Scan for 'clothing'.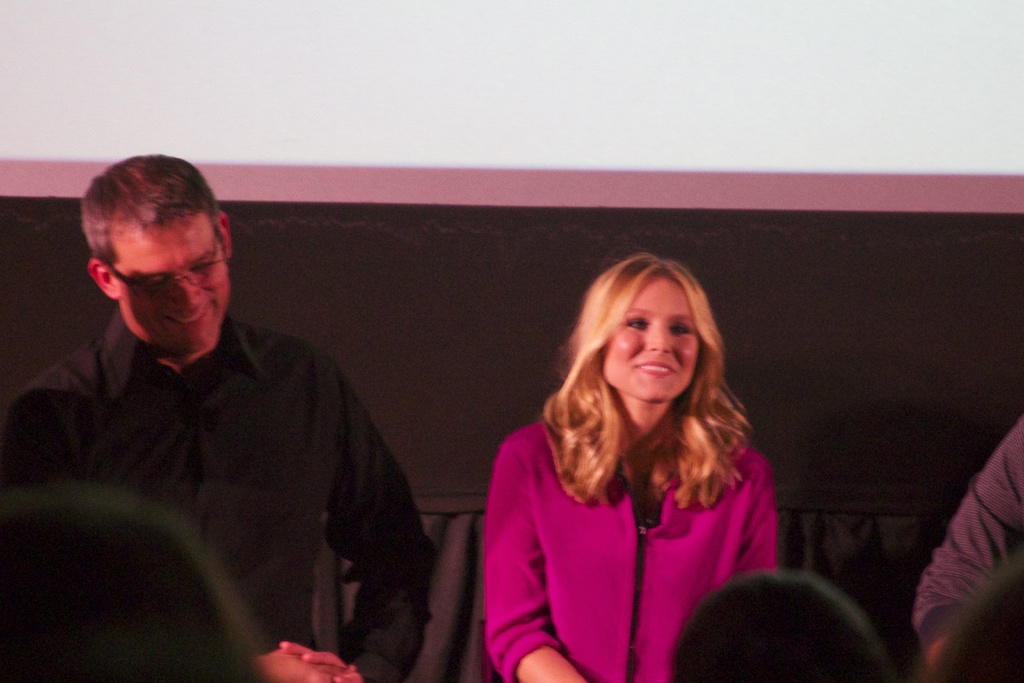
Scan result: [912, 422, 1023, 673].
